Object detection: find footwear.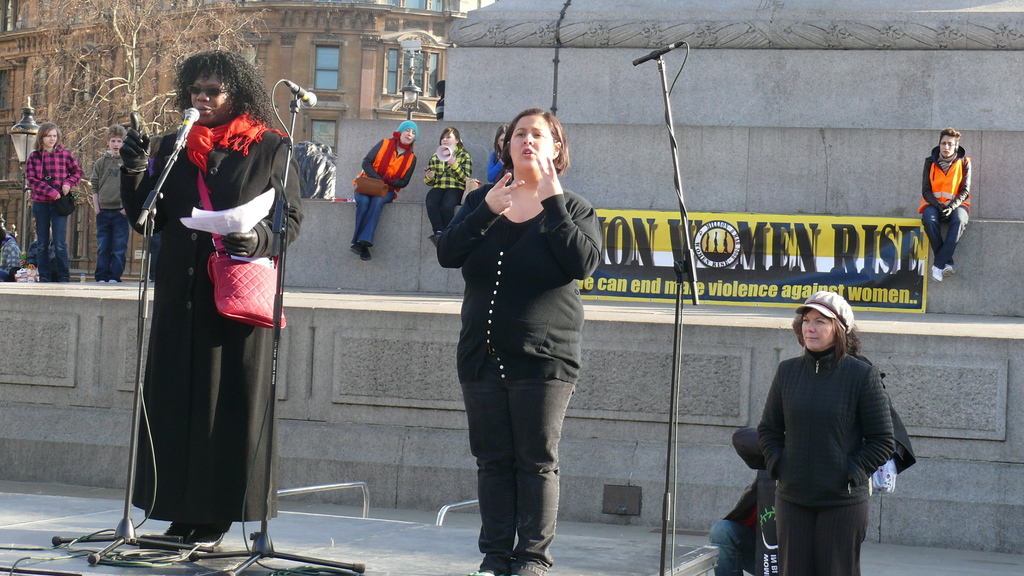
[x1=947, y1=263, x2=954, y2=275].
